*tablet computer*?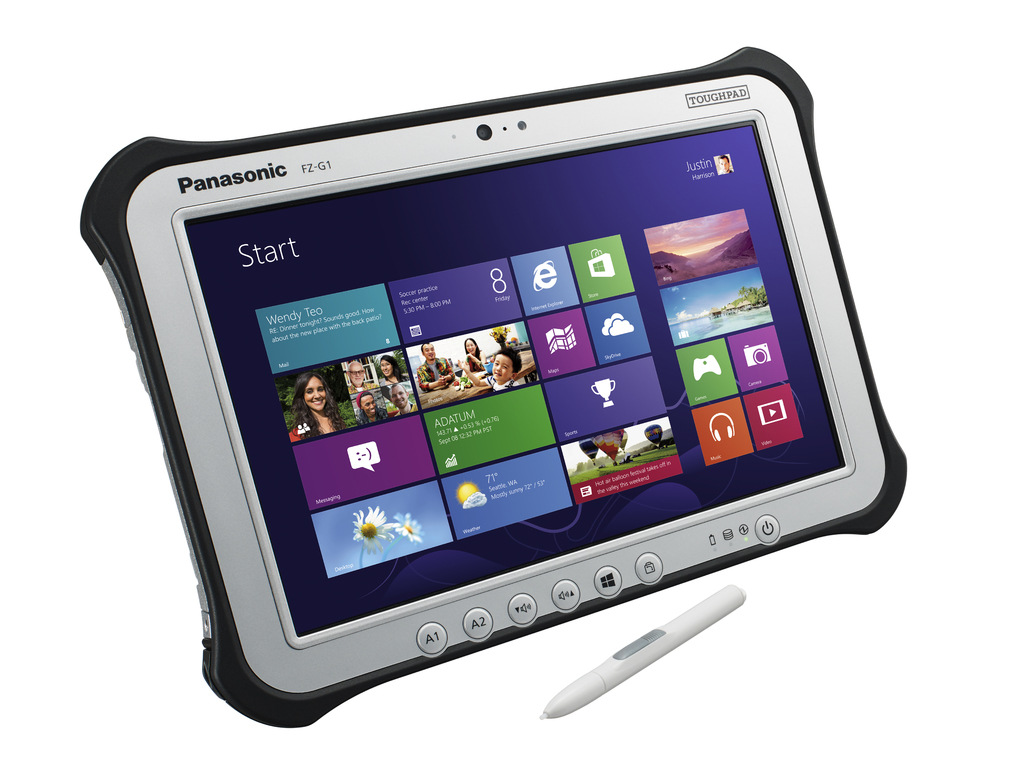
BBox(80, 43, 906, 730)
